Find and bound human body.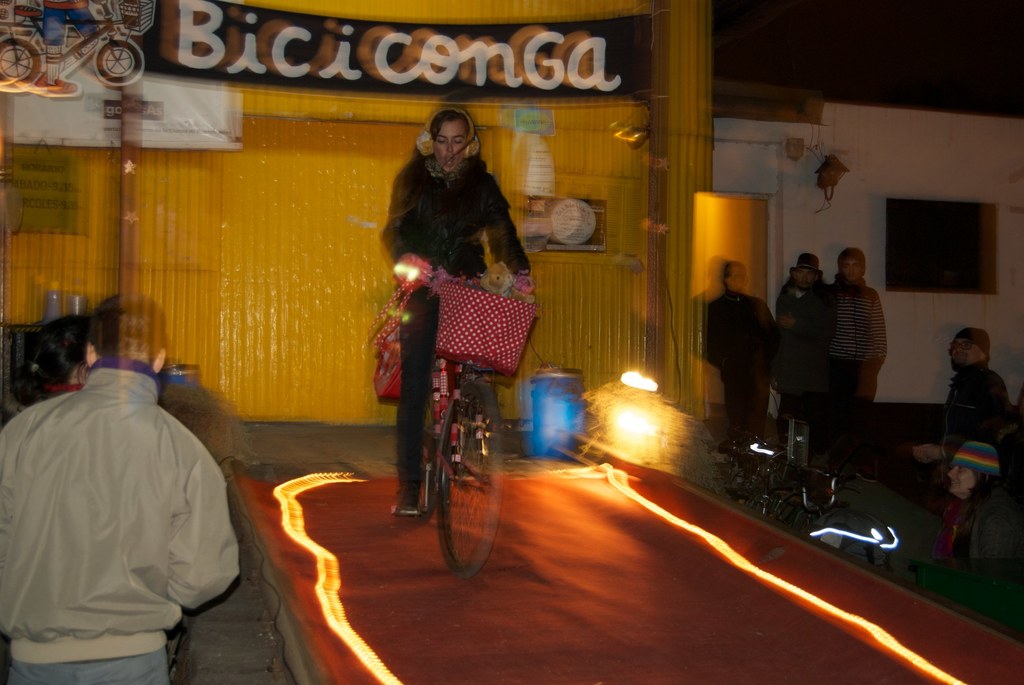
Bound: {"left": 13, "top": 335, "right": 241, "bottom": 684}.
